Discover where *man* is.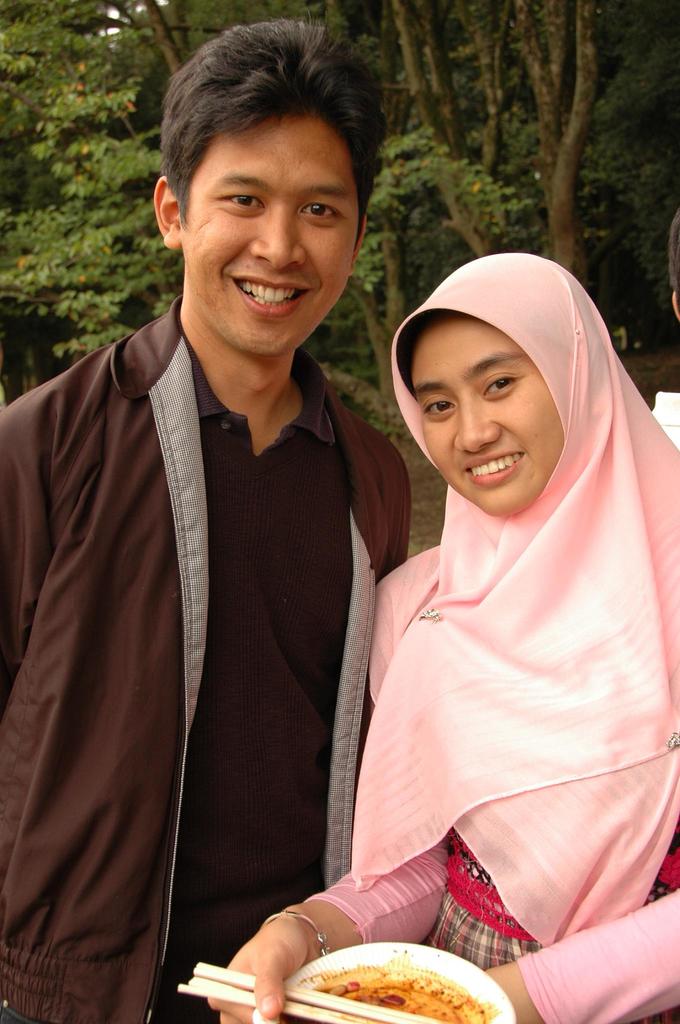
Discovered at (7,55,434,1015).
